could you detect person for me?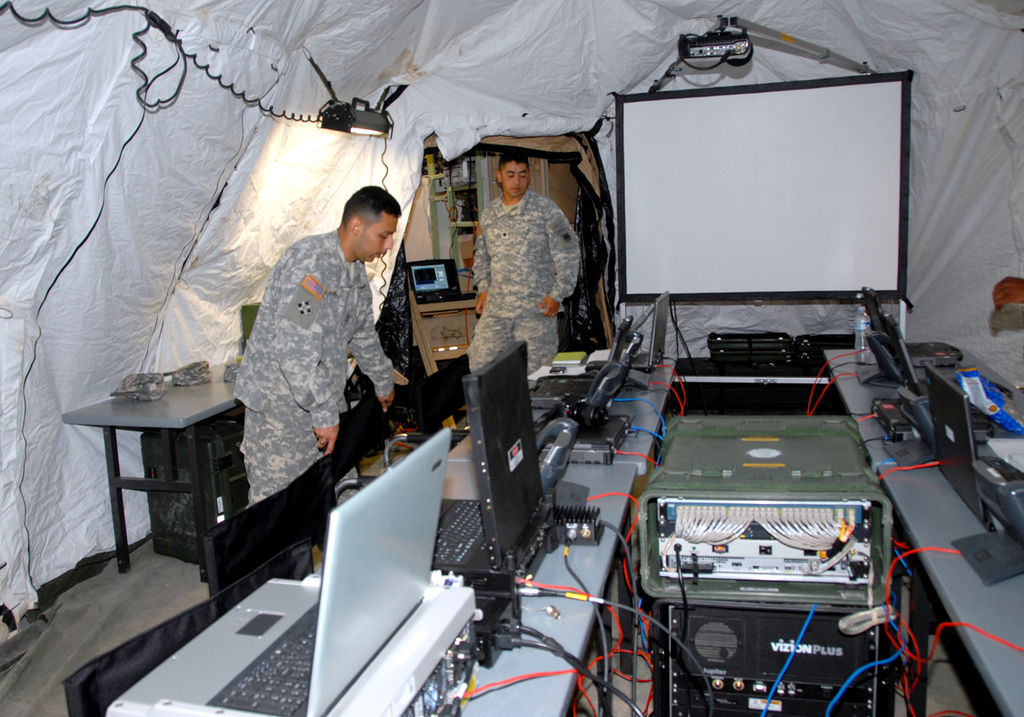
Detection result: {"left": 238, "top": 181, "right": 401, "bottom": 515}.
